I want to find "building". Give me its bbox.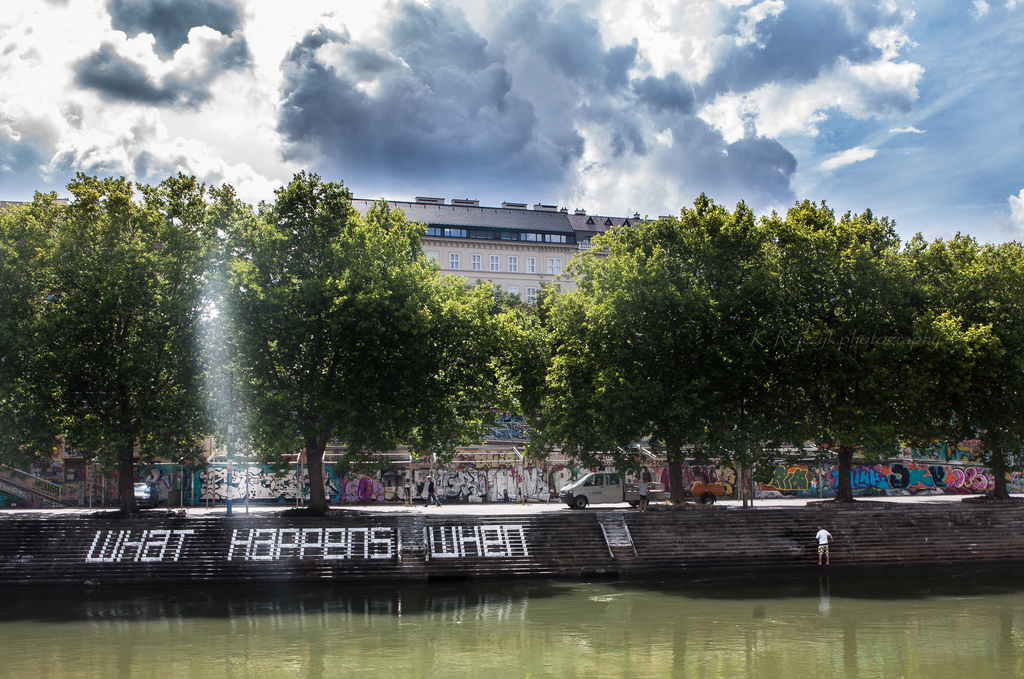
{"x1": 349, "y1": 198, "x2": 657, "y2": 305}.
